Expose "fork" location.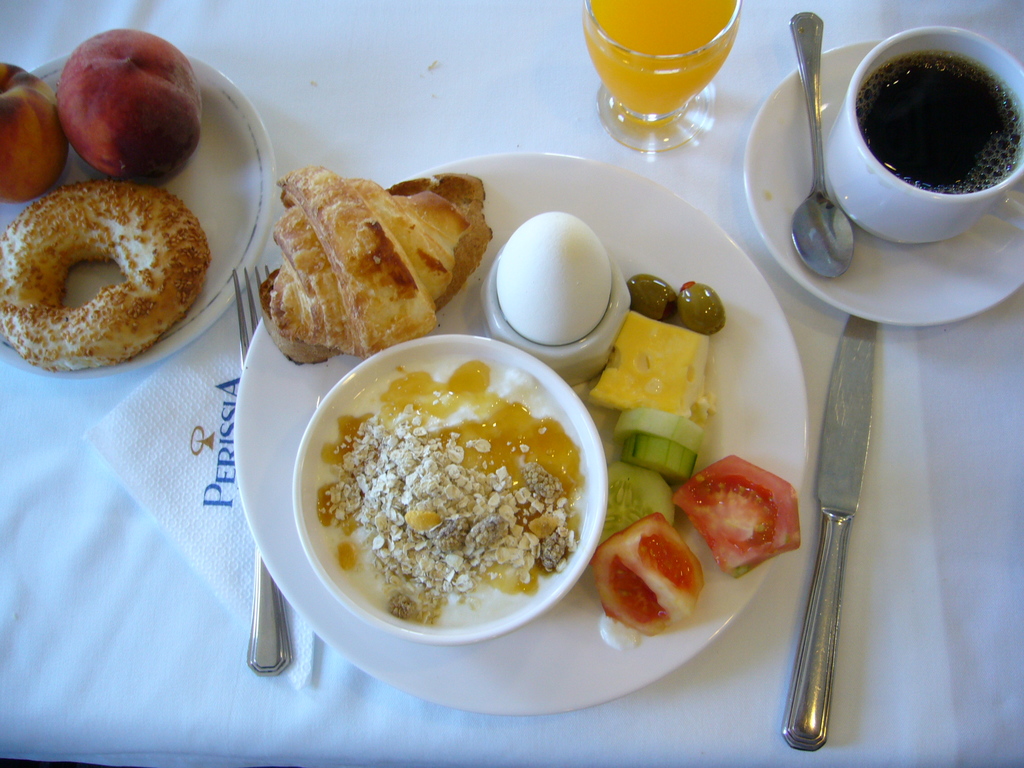
Exposed at x1=228 y1=264 x2=293 y2=671.
